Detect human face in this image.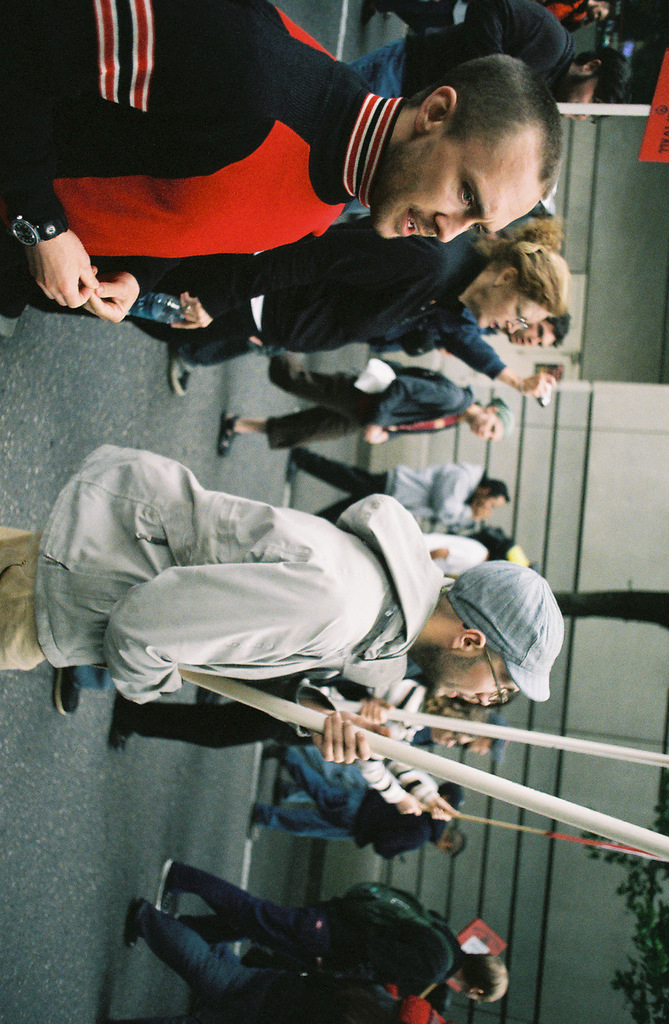
Detection: <box>561,79,597,121</box>.
